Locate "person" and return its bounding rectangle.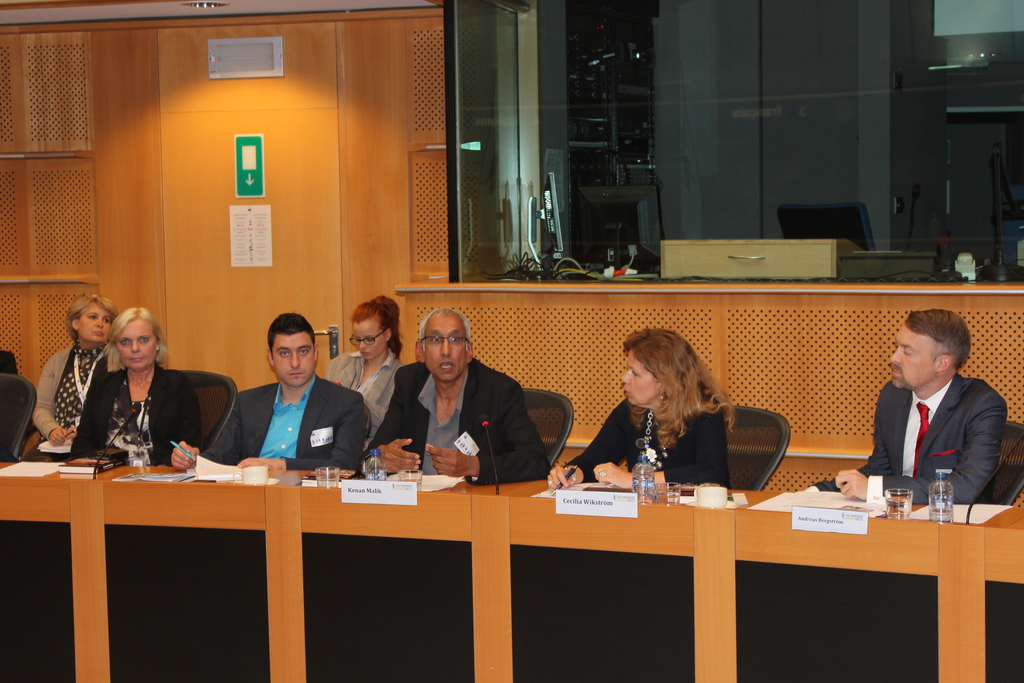
326,293,408,454.
